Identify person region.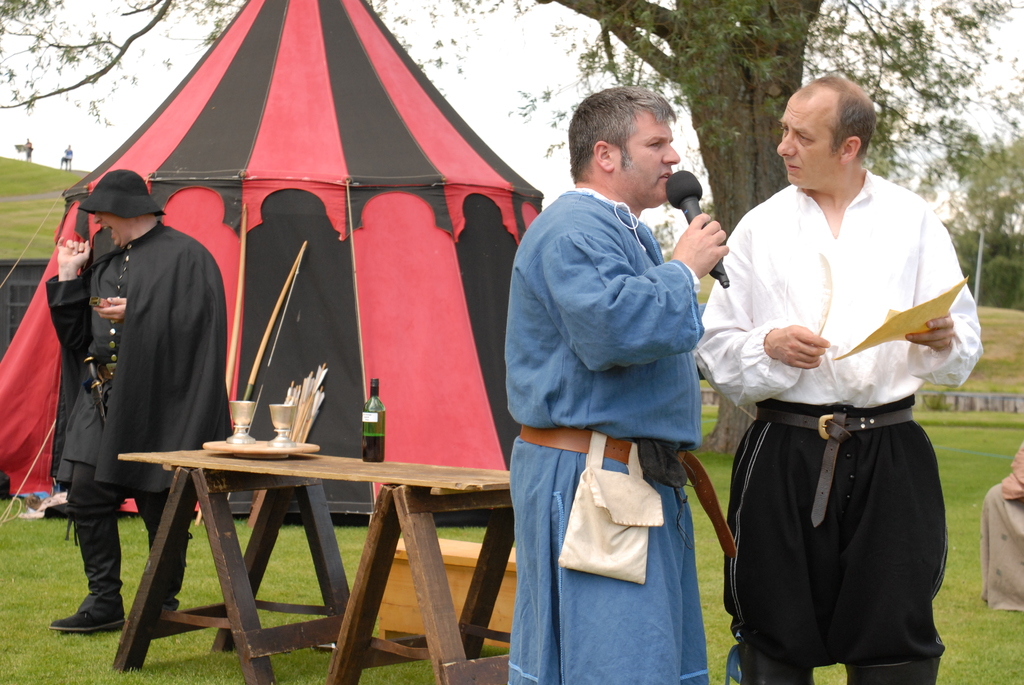
Region: 36,164,227,649.
